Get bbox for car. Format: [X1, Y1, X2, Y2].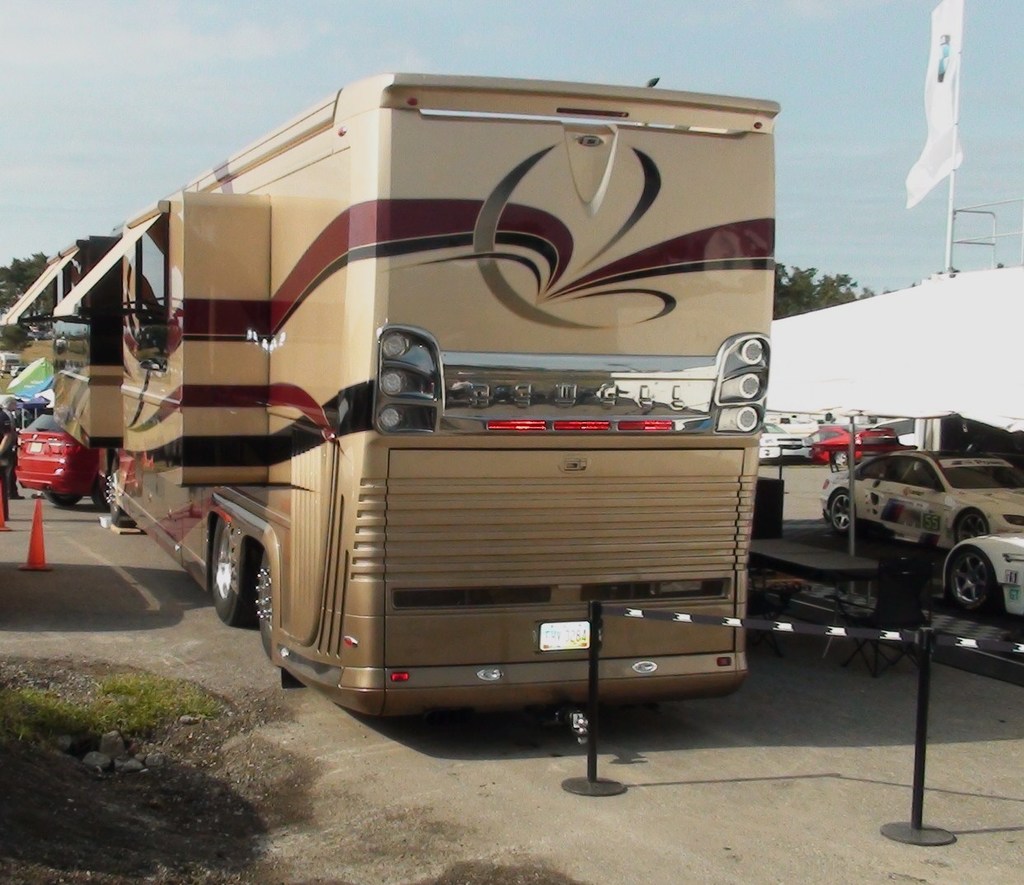
[819, 448, 1023, 552].
